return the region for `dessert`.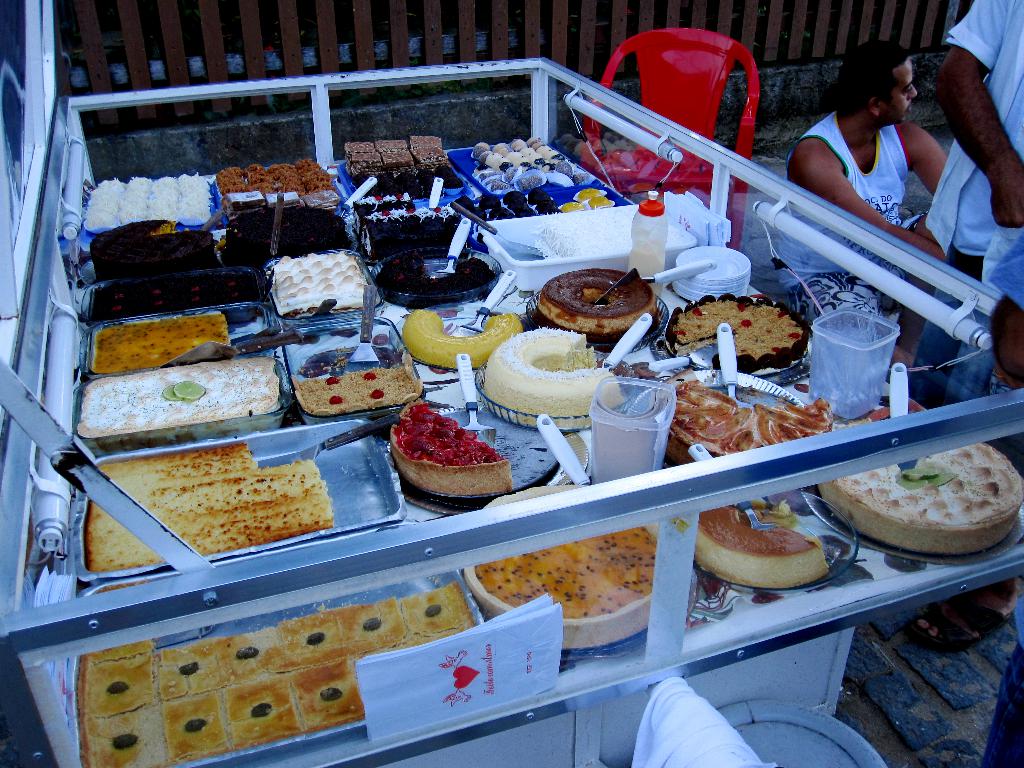
[left=467, top=528, right=678, bottom=658].
